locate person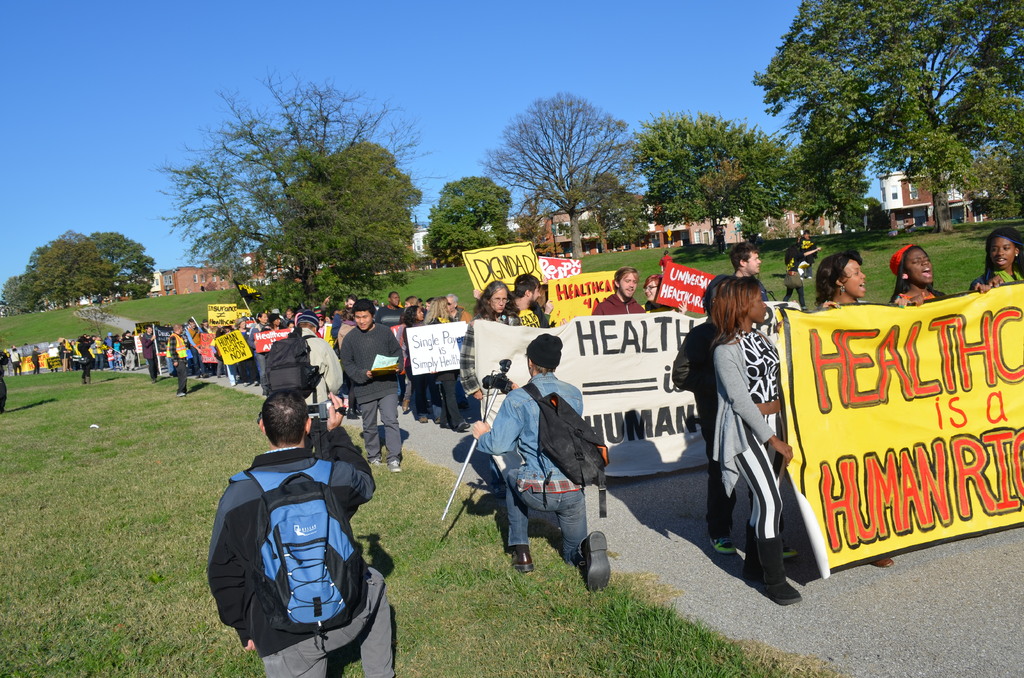
<region>76, 332, 96, 385</region>
